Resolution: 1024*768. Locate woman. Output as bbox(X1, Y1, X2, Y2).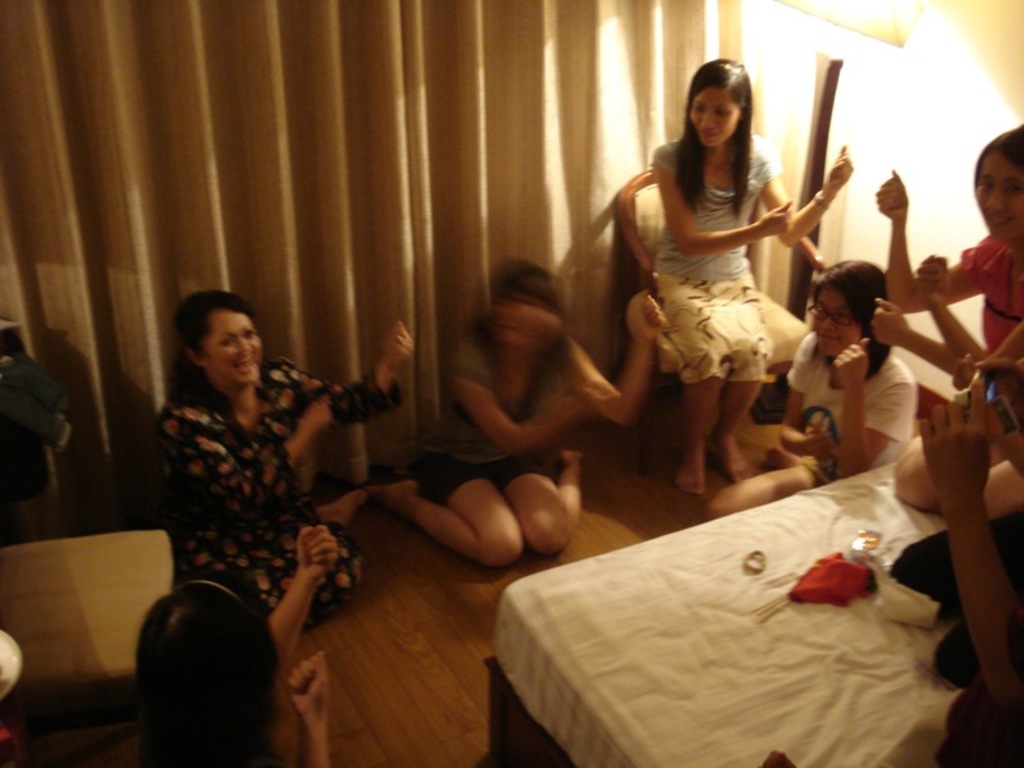
bbox(136, 568, 333, 767).
